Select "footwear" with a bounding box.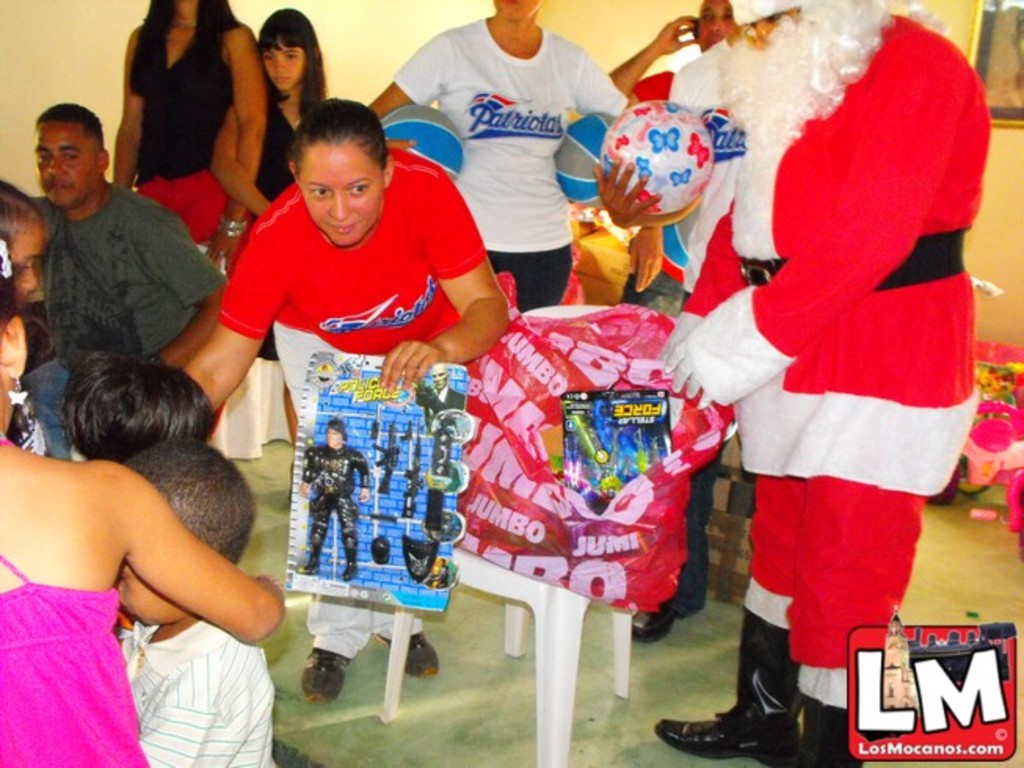
Rect(660, 607, 803, 765).
